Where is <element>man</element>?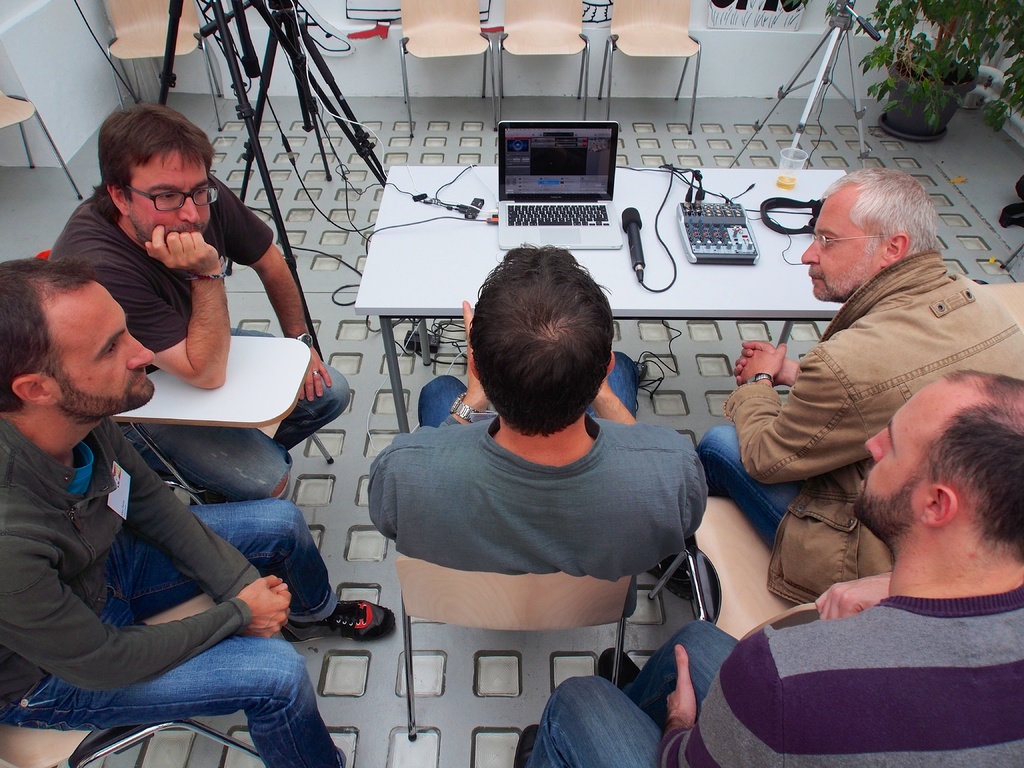
left=512, top=369, right=1023, bottom=767.
